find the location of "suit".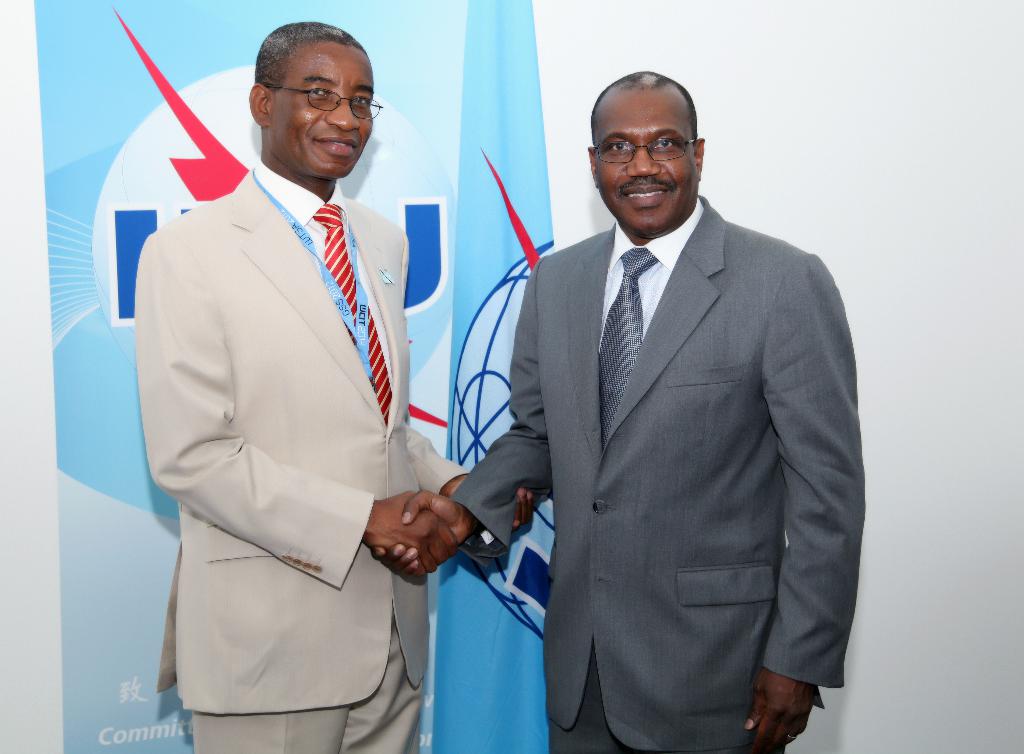
Location: (484,98,860,748).
